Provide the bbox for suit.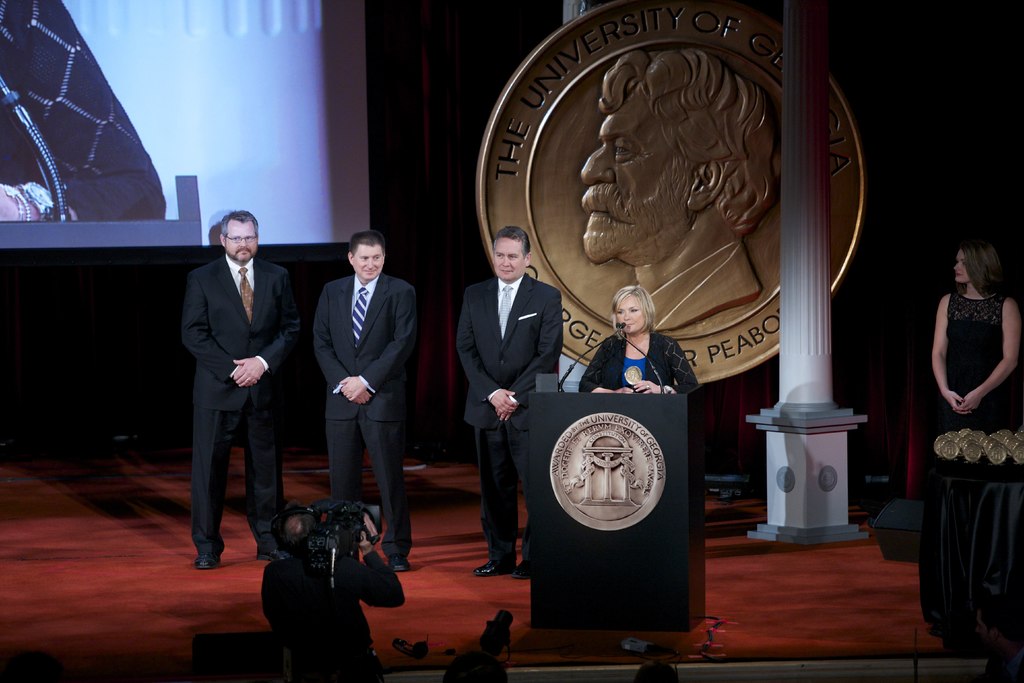
pyautogui.locateOnScreen(577, 334, 701, 395).
